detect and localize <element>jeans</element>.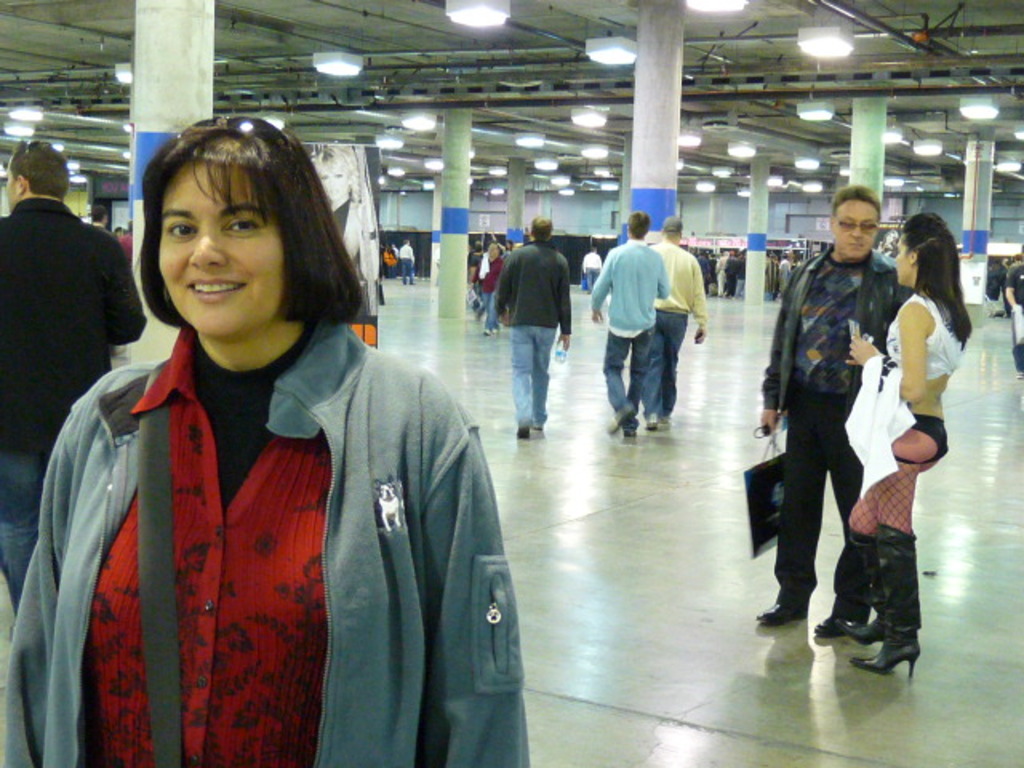
Localized at pyautogui.locateOnScreen(600, 330, 646, 422).
